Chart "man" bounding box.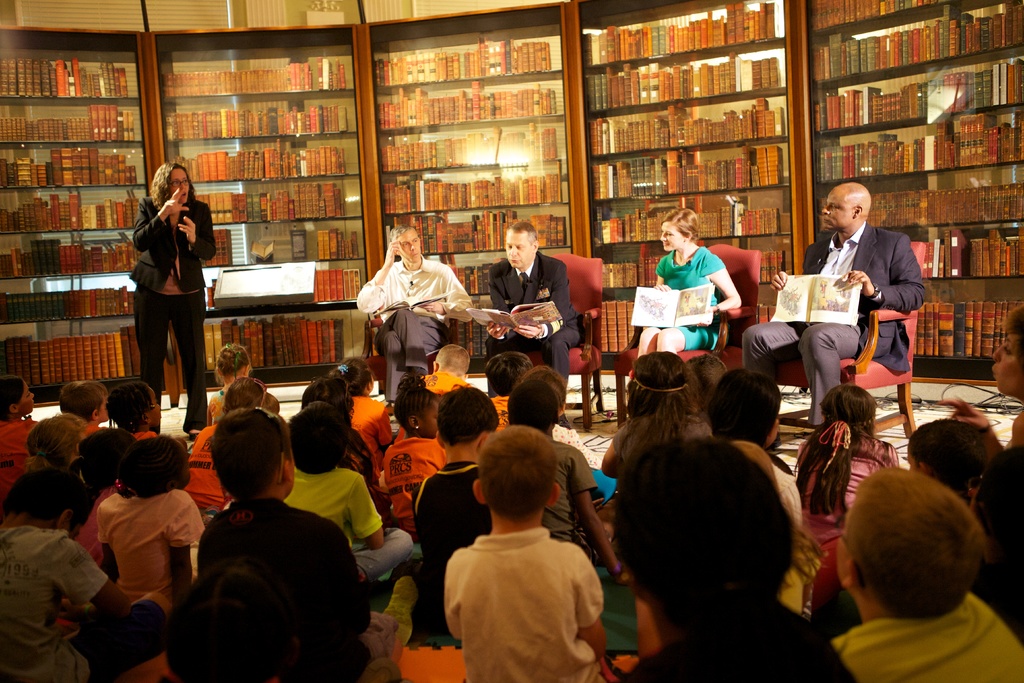
Charted: l=480, t=212, r=583, b=413.
